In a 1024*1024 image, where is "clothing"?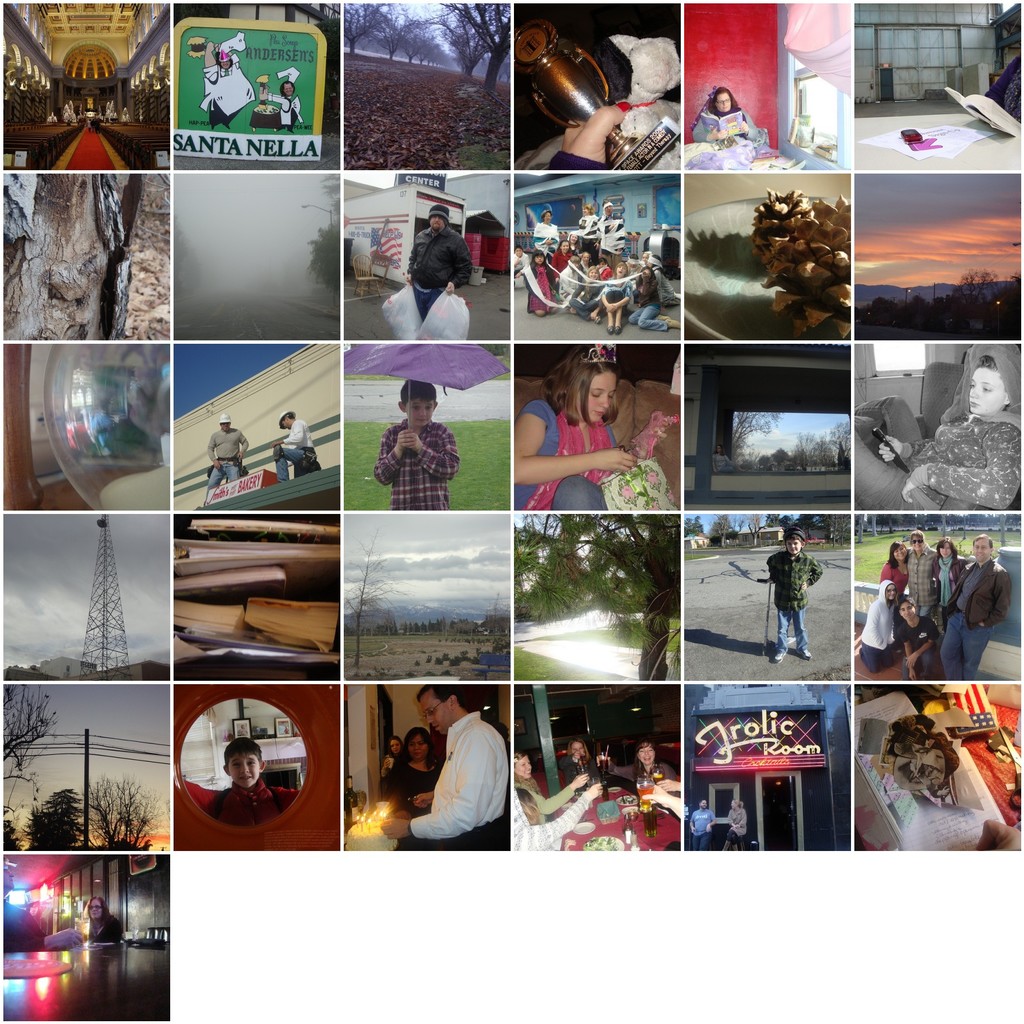
{"x1": 689, "y1": 809, "x2": 715, "y2": 854}.
